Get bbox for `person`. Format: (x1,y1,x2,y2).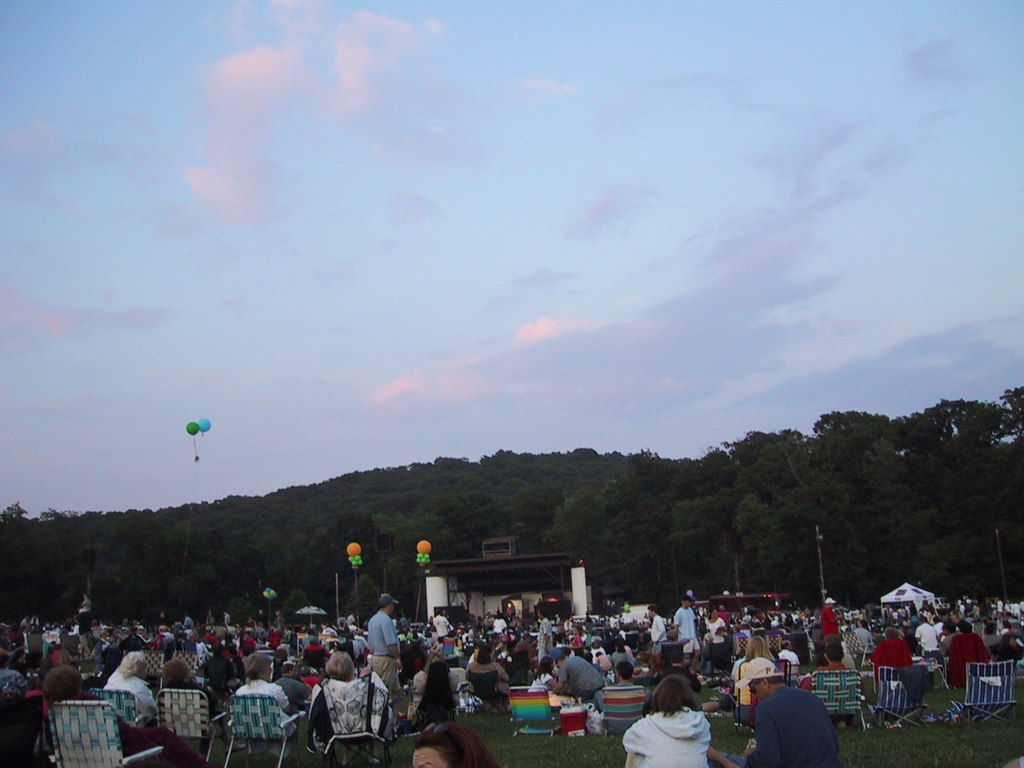
(362,657,389,737).
